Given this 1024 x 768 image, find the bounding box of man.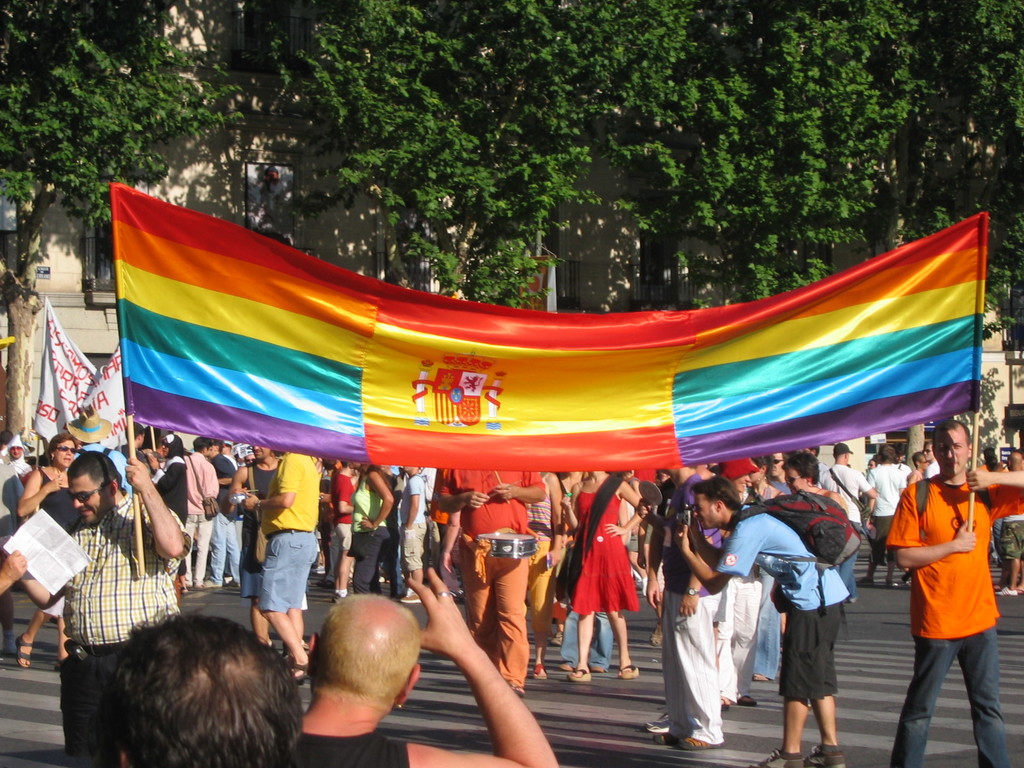
locate(332, 458, 356, 611).
